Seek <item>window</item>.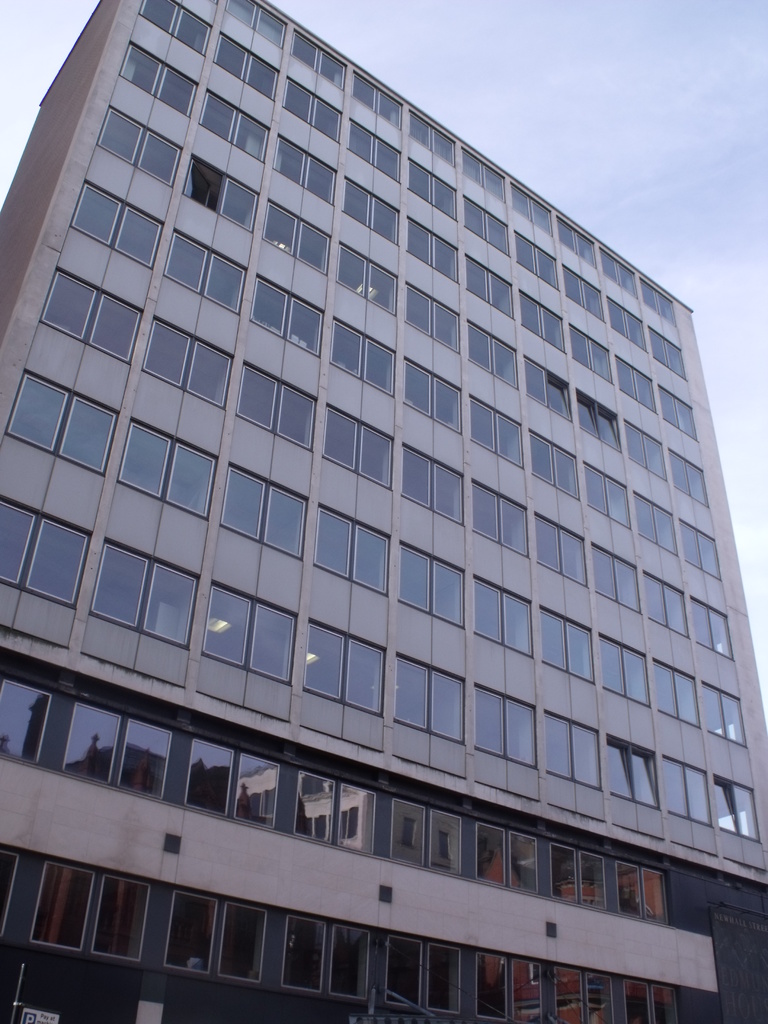
{"x1": 295, "y1": 772, "x2": 333, "y2": 840}.
